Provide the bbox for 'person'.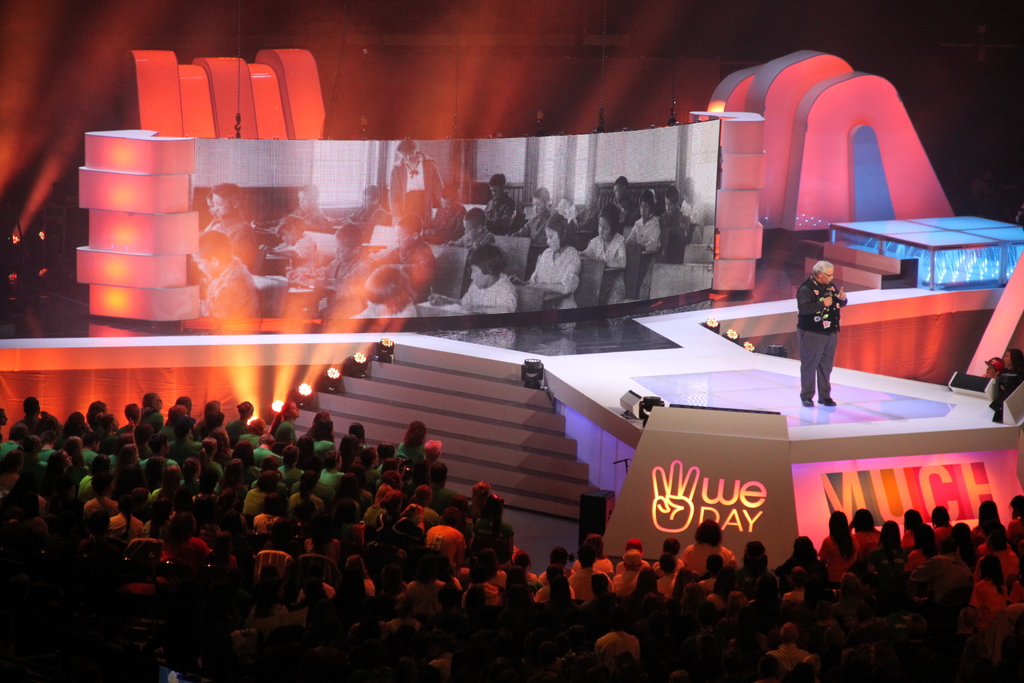
{"x1": 831, "y1": 569, "x2": 863, "y2": 624}.
